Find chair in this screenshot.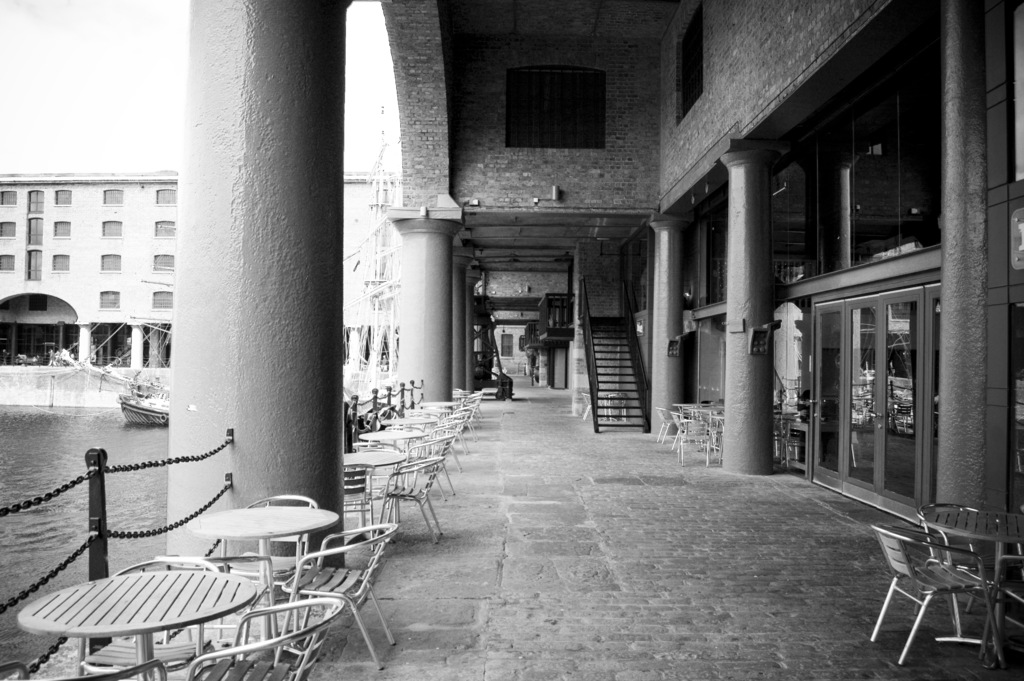
The bounding box for chair is (583, 392, 604, 420).
